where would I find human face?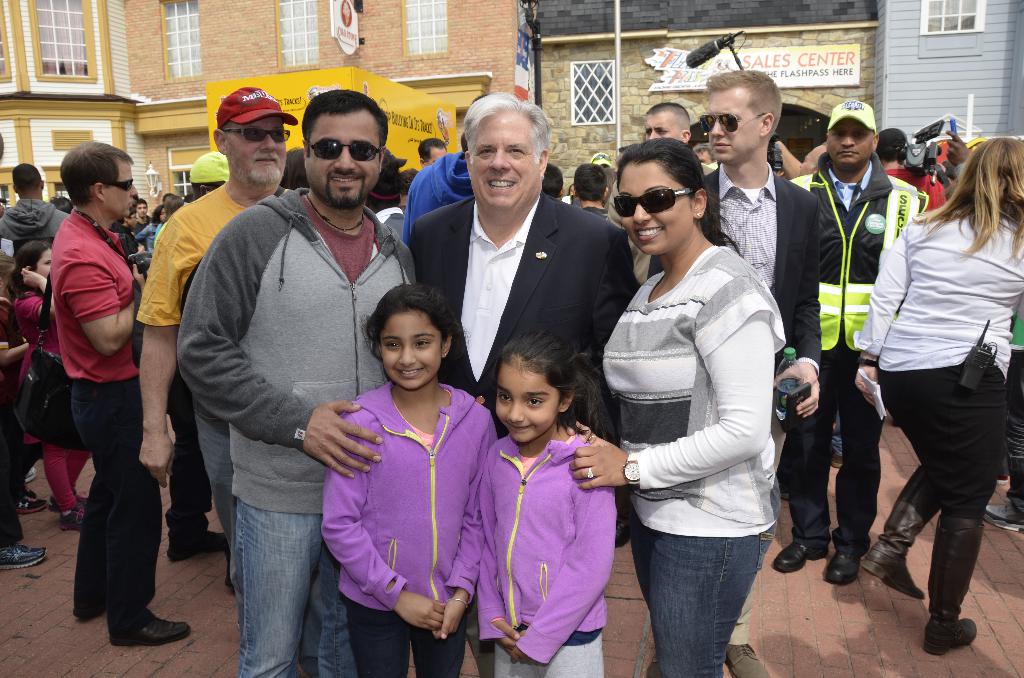
At {"left": 618, "top": 161, "right": 694, "bottom": 256}.
